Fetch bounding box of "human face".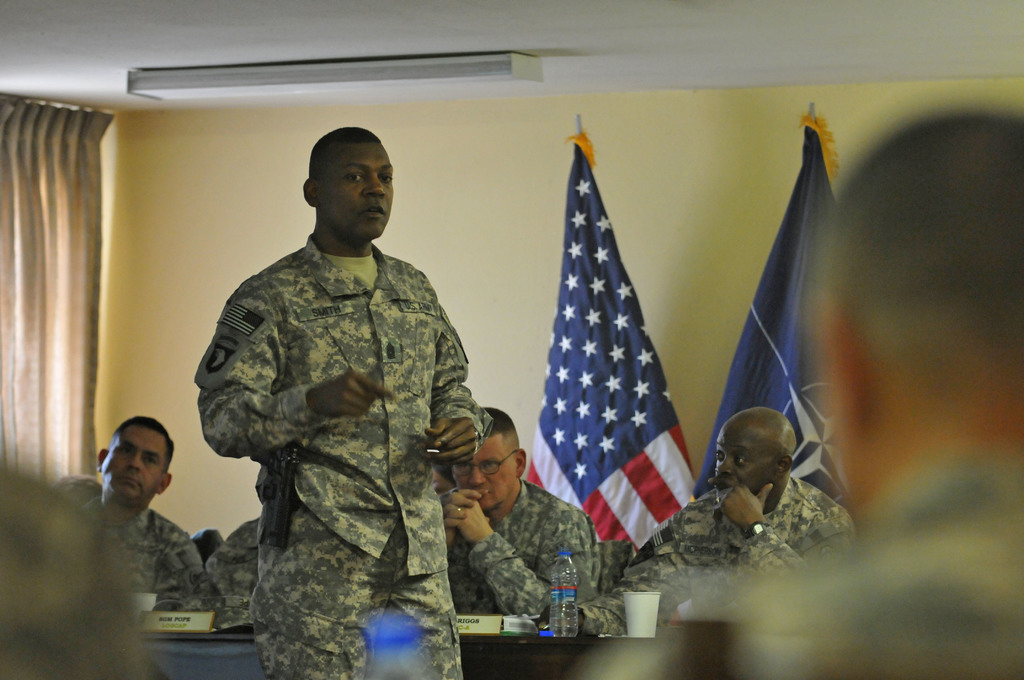
Bbox: 105 422 168 502.
